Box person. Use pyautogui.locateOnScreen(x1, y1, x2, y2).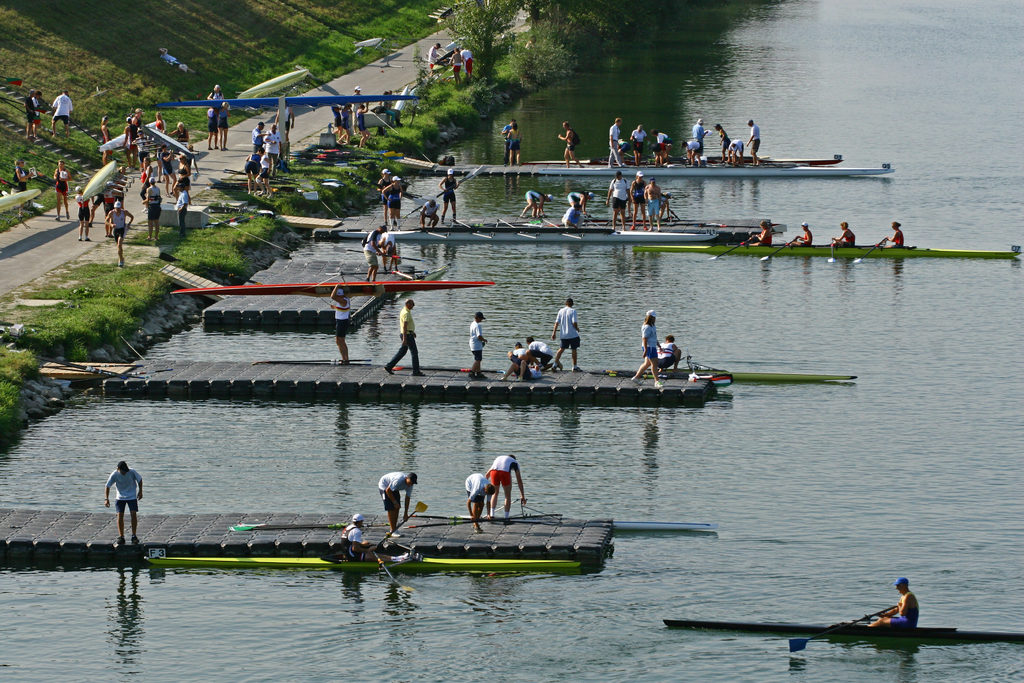
pyautogui.locateOnScreen(248, 117, 268, 147).
